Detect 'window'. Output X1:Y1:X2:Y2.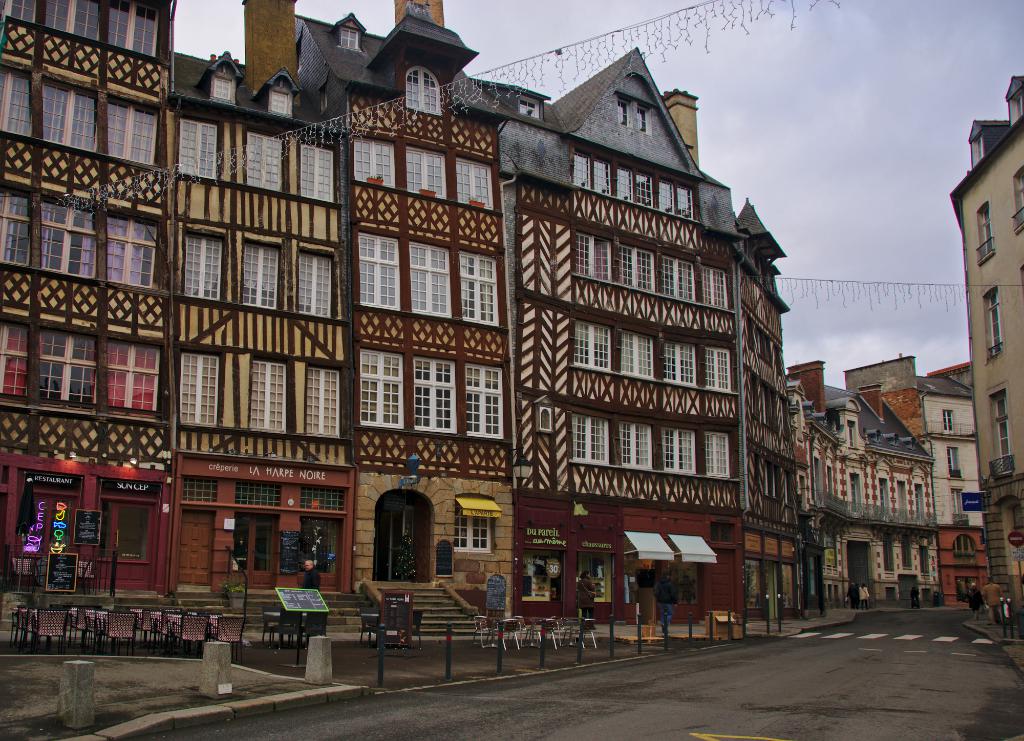
179:117:218:183.
